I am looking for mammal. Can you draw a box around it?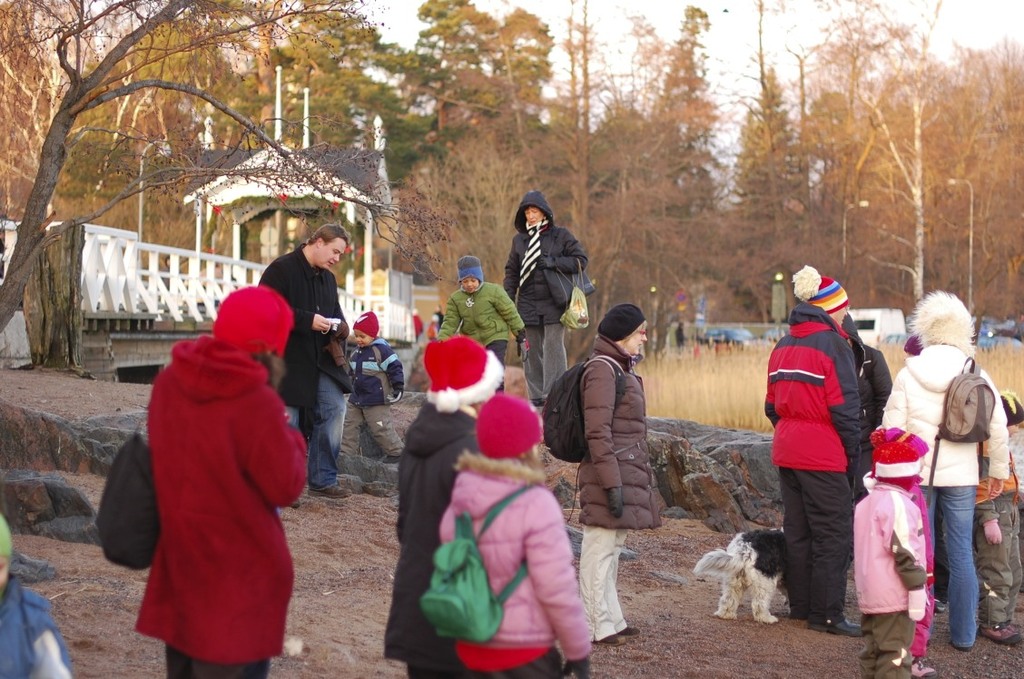
Sure, the bounding box is 694, 524, 795, 625.
